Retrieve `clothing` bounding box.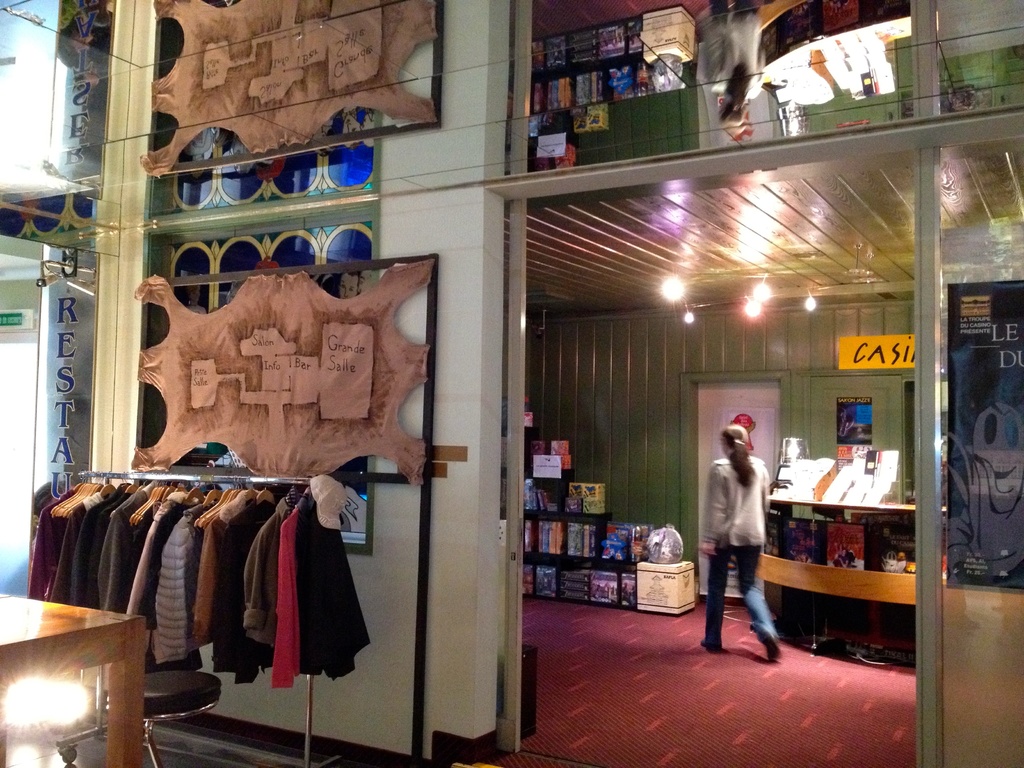
Bounding box: region(708, 430, 784, 647).
